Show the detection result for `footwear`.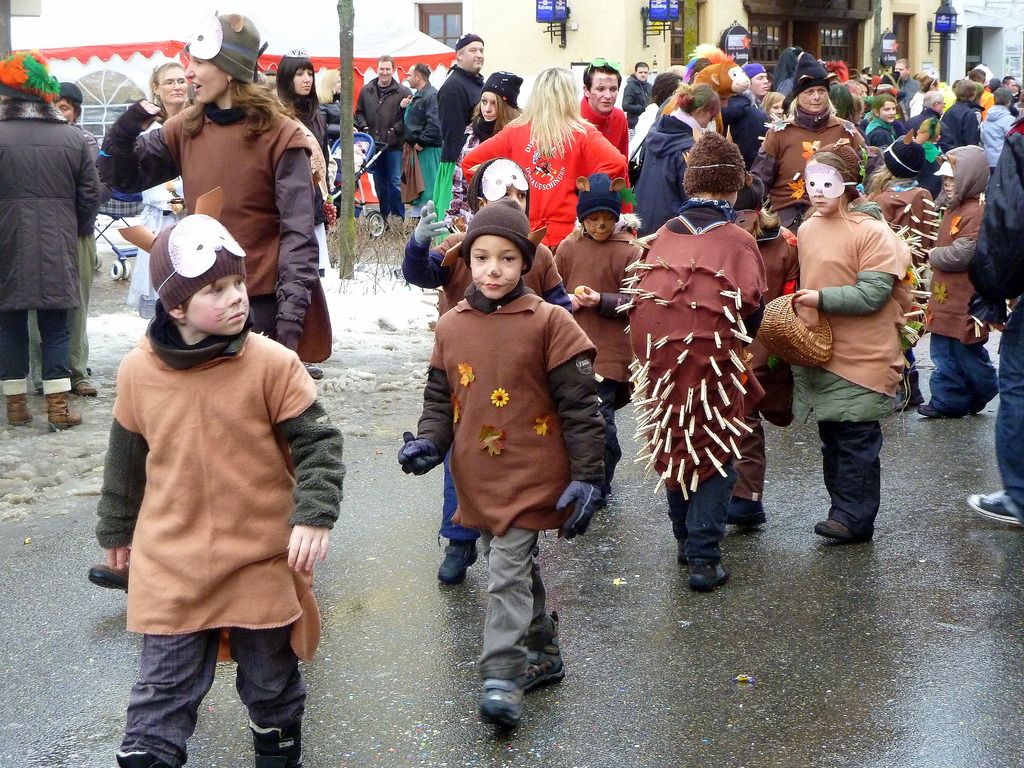
bbox=(438, 540, 476, 585).
